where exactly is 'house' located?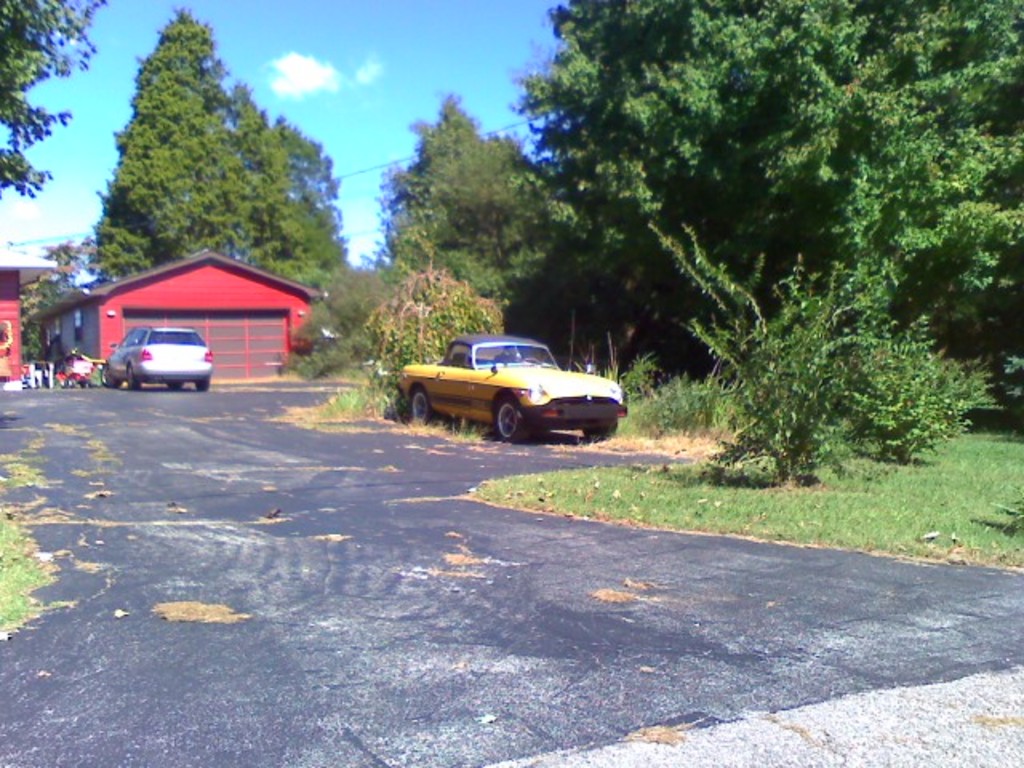
Its bounding box is BBox(26, 251, 331, 378).
